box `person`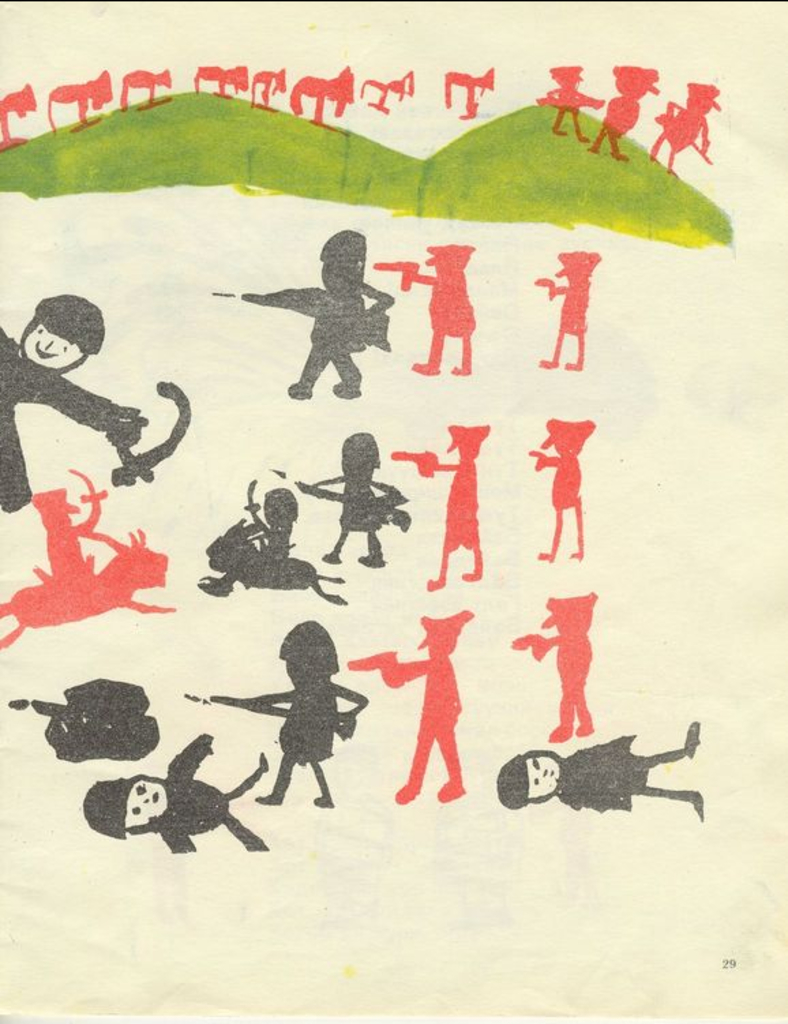
427:424:492:589
